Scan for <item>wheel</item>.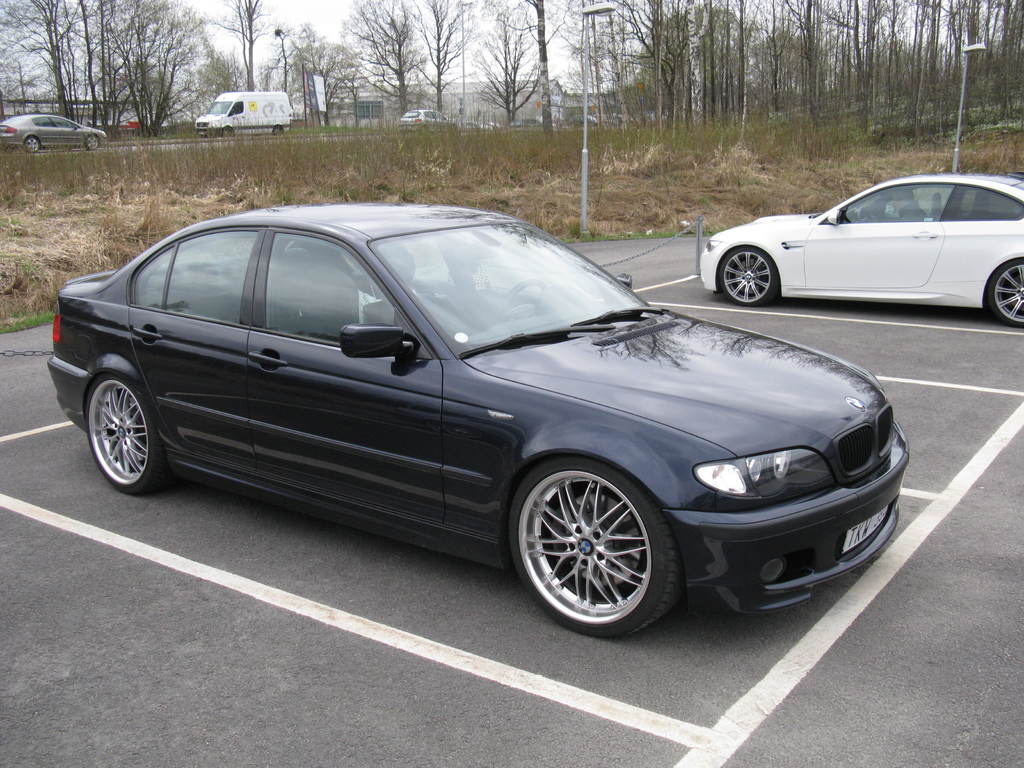
Scan result: l=715, t=244, r=785, b=309.
